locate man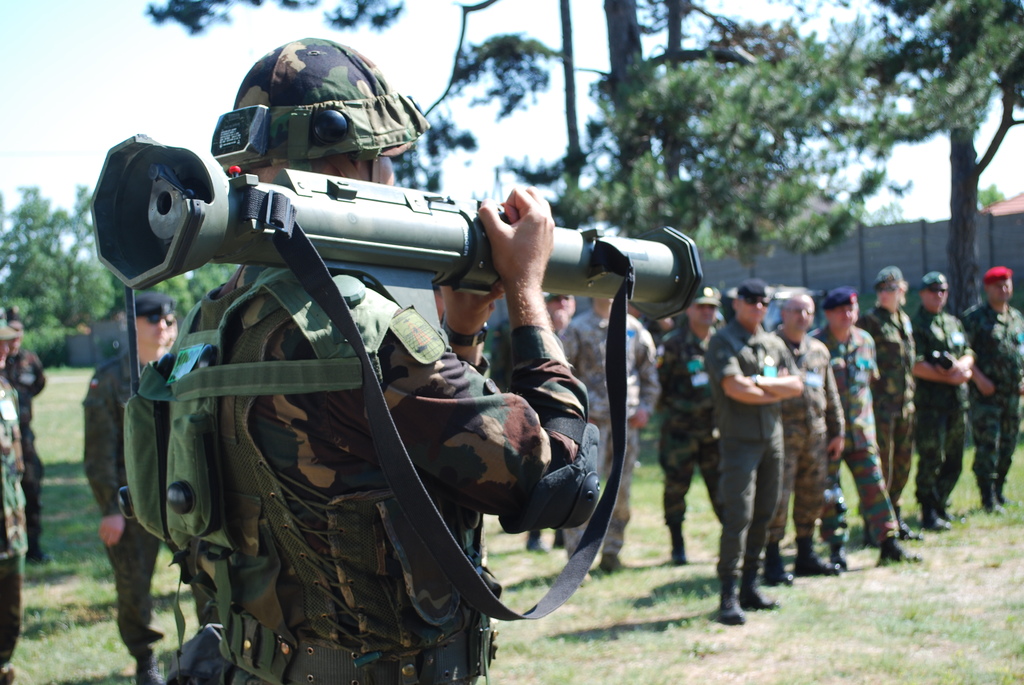
(left=538, top=271, right=591, bottom=549)
